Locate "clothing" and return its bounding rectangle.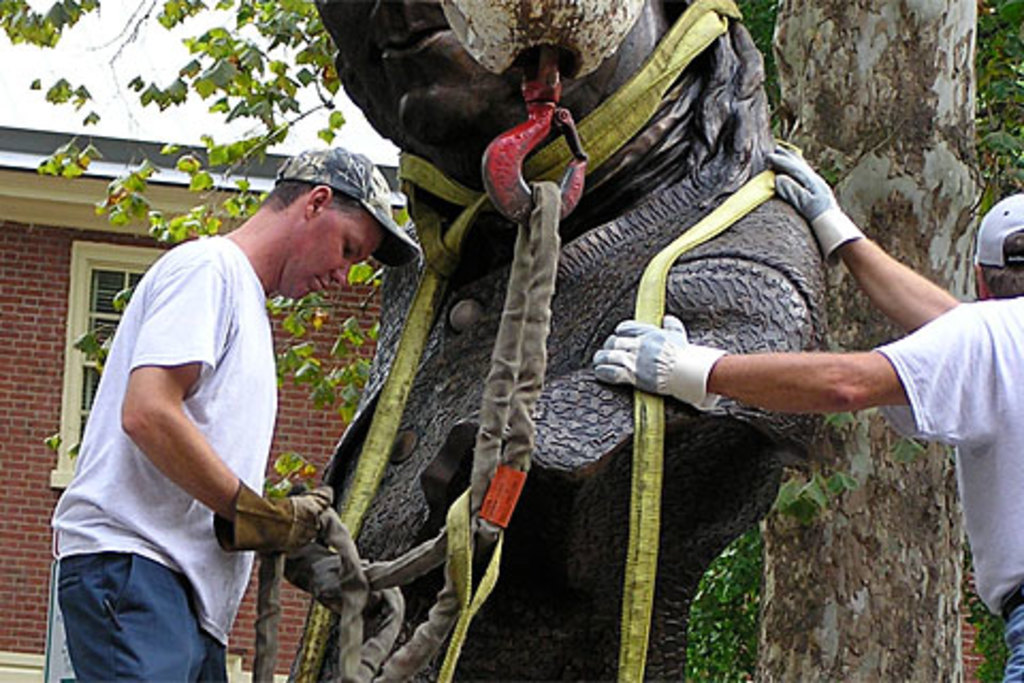
BBox(64, 203, 324, 677).
